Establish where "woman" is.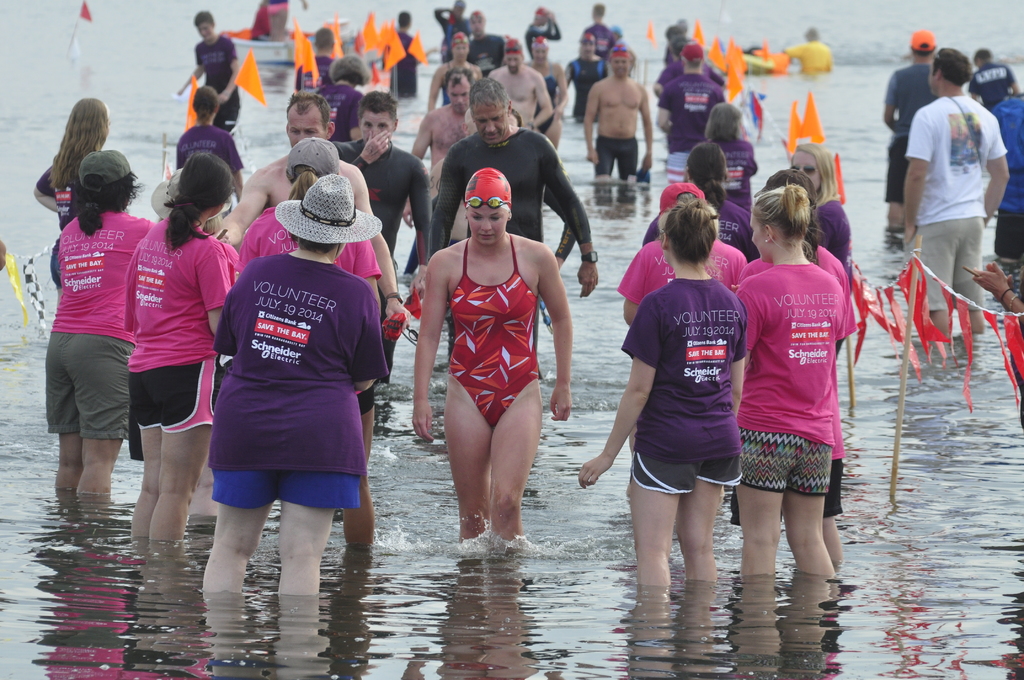
Established at box=[571, 197, 746, 586].
